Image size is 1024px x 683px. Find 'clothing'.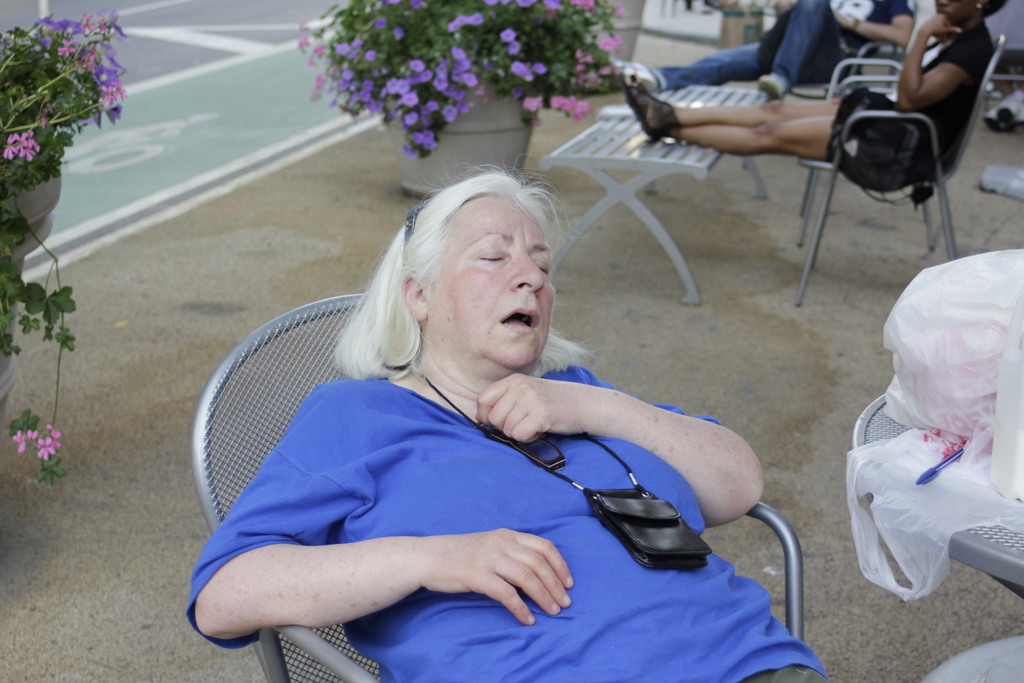
{"left": 184, "top": 377, "right": 829, "bottom": 682}.
